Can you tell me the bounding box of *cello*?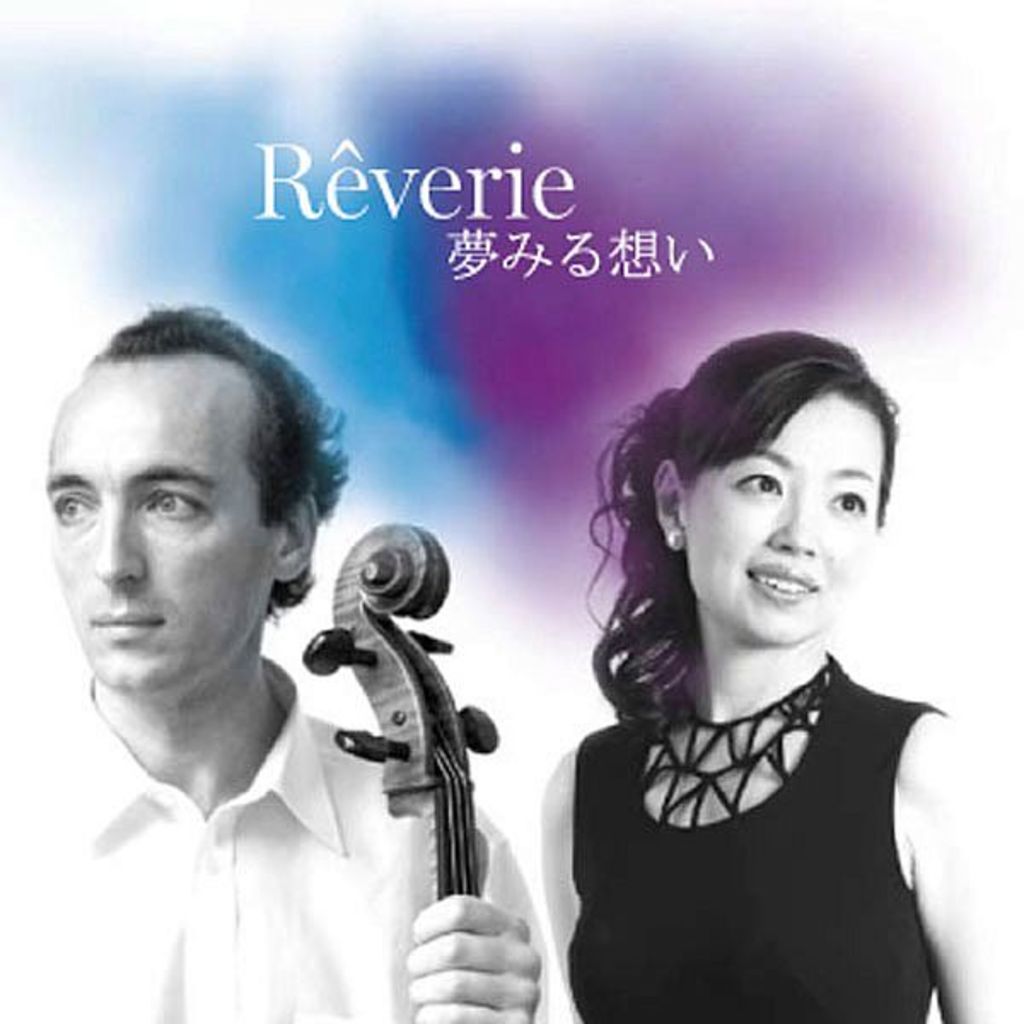
x1=302 y1=519 x2=500 y2=1022.
